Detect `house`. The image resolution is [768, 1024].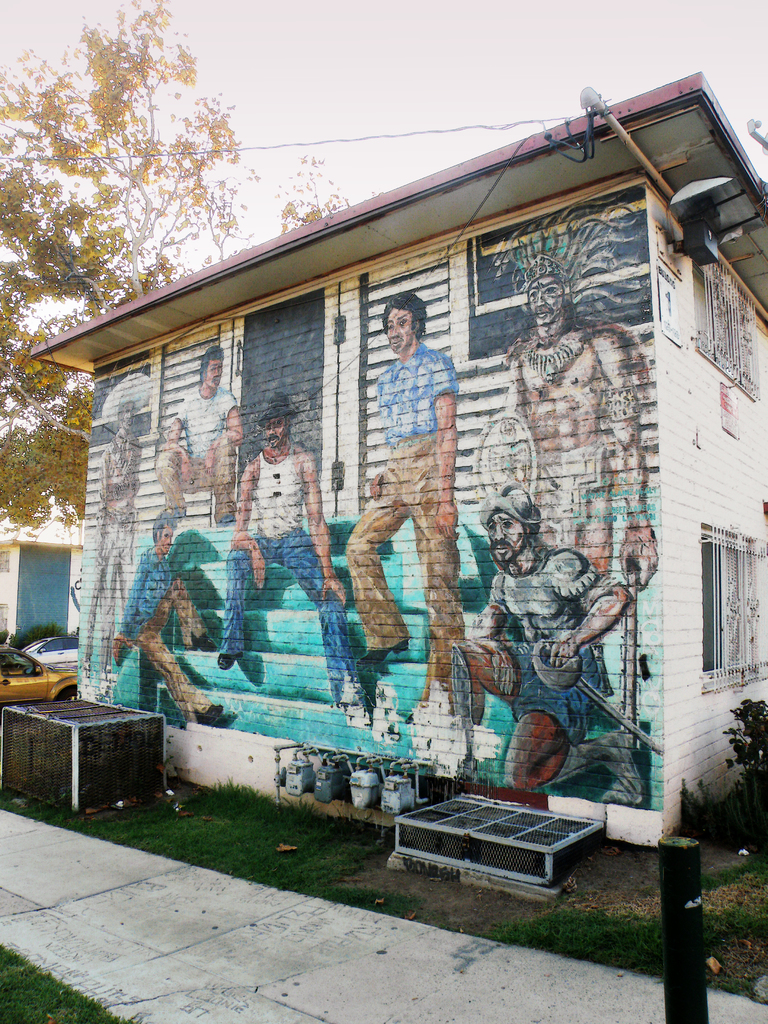
(left=59, top=92, right=749, bottom=861).
